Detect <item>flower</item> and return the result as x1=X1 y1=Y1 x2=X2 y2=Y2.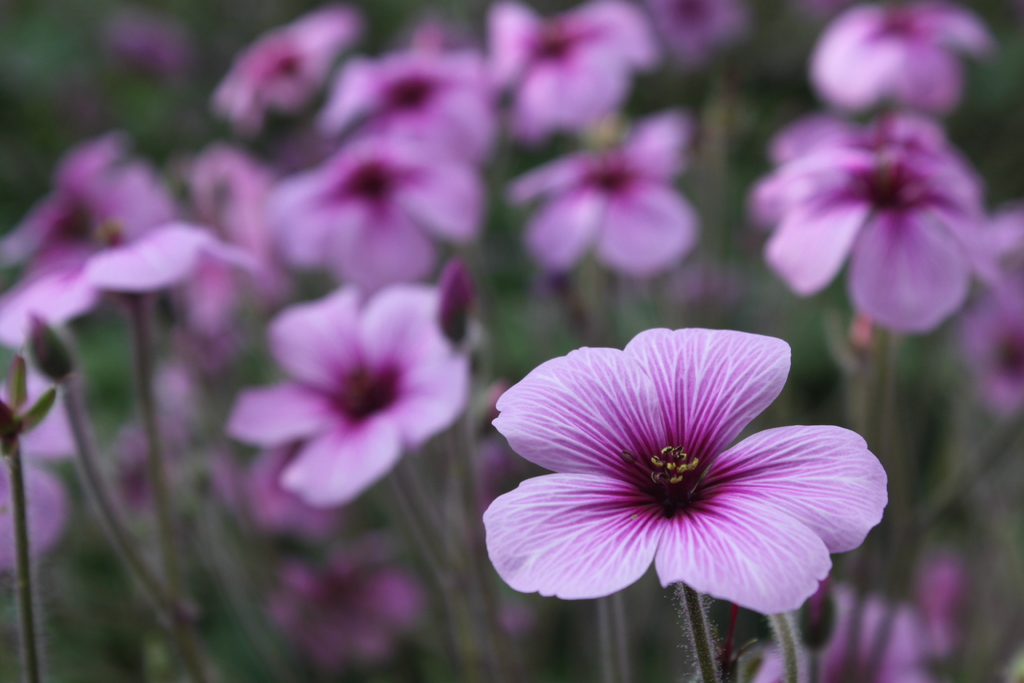
x1=266 y1=534 x2=425 y2=667.
